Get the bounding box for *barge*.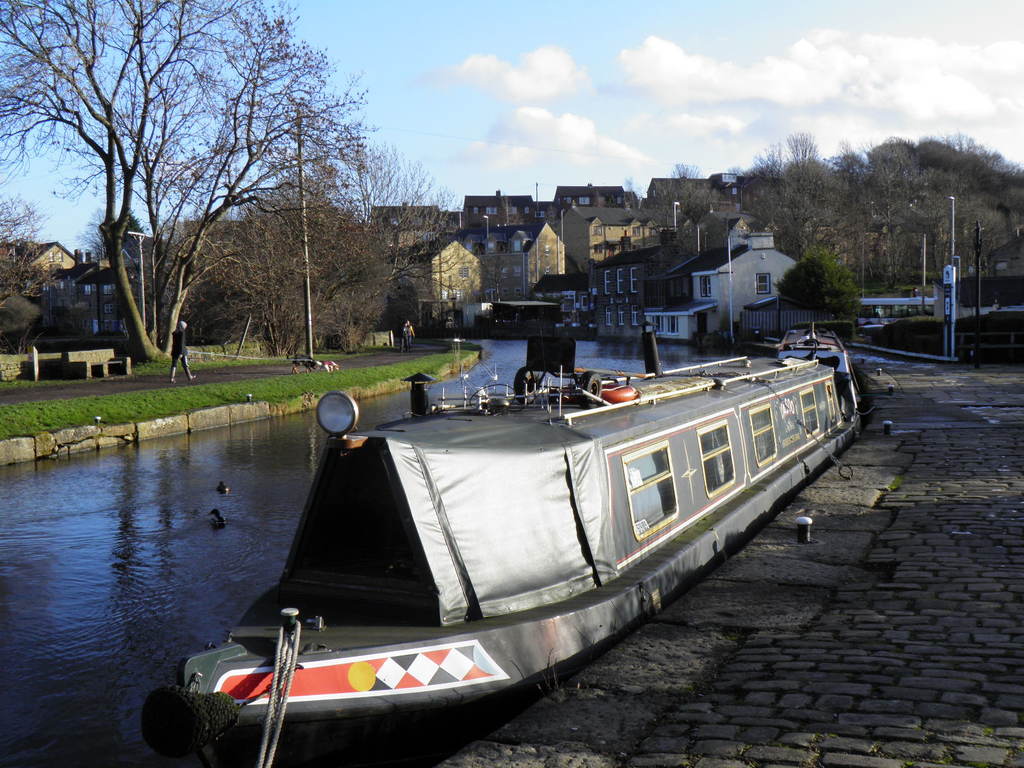
locate(144, 329, 860, 767).
